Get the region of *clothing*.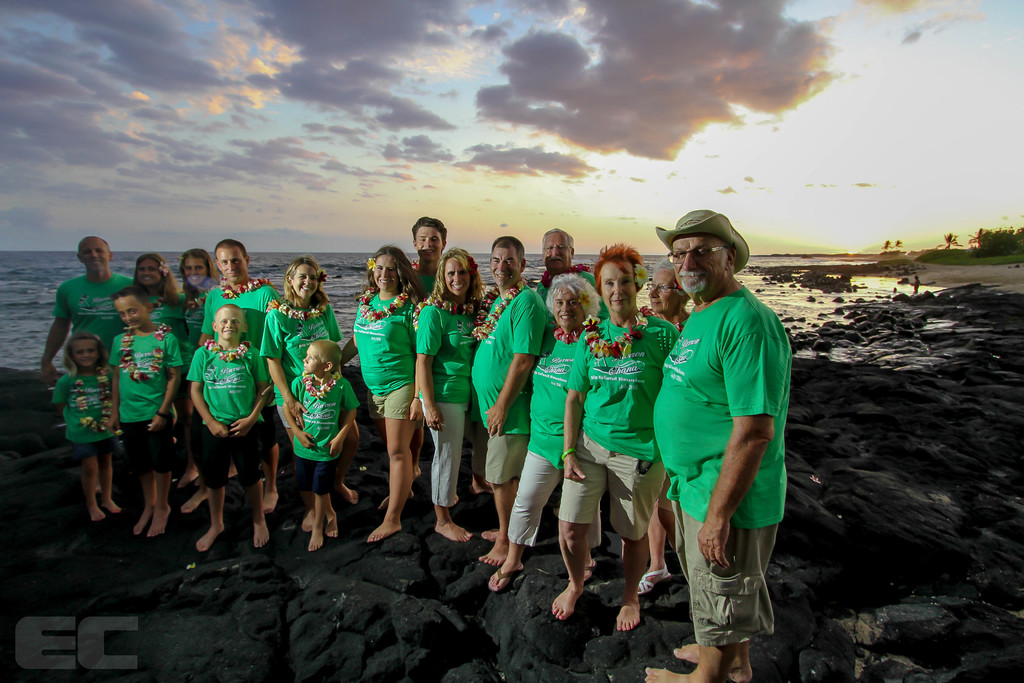
x1=423 y1=414 x2=470 y2=503.
